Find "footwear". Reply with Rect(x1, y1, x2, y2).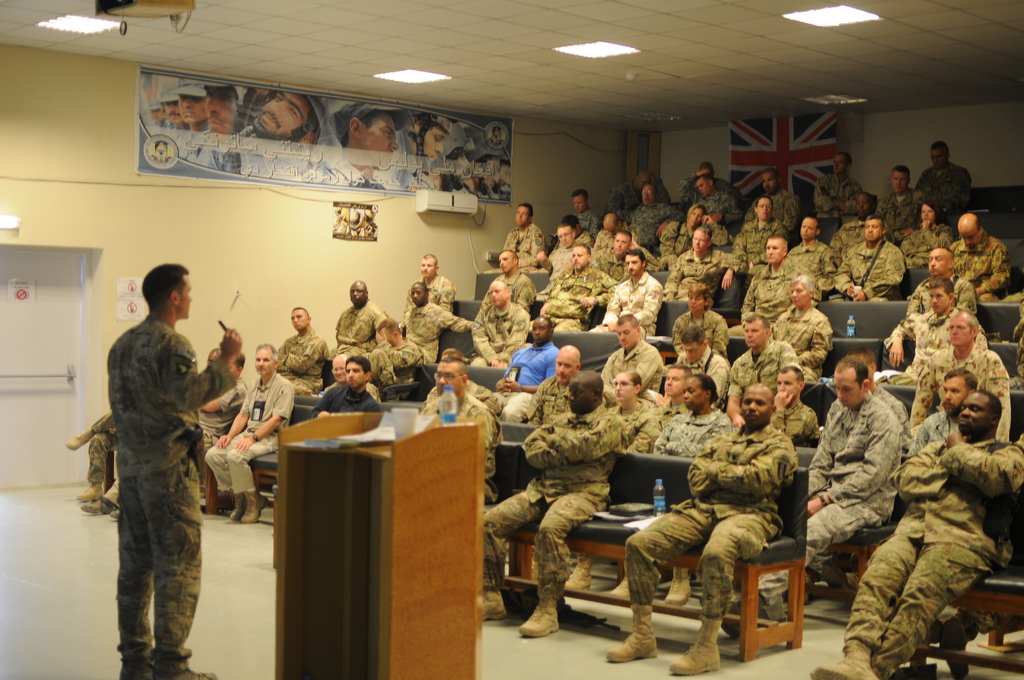
Rect(482, 585, 507, 624).
